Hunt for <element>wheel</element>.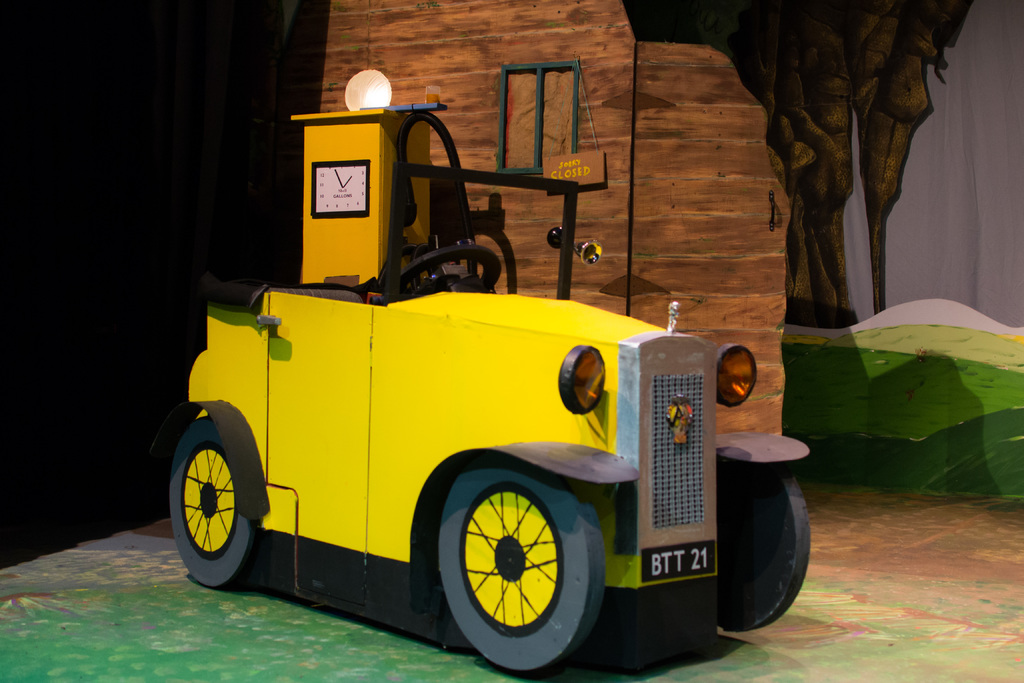
Hunted down at <region>170, 413, 260, 594</region>.
